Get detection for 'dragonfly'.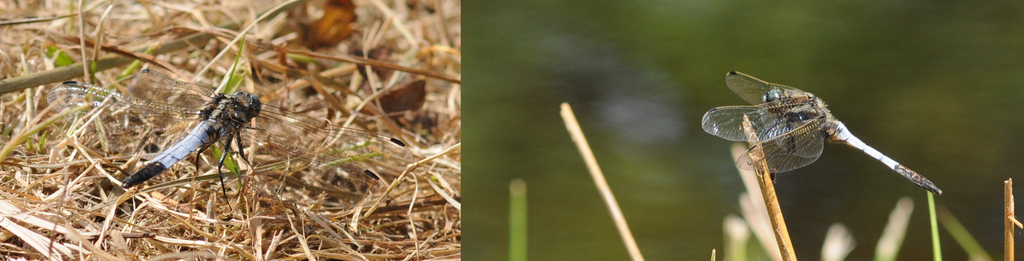
Detection: Rect(54, 70, 406, 214).
